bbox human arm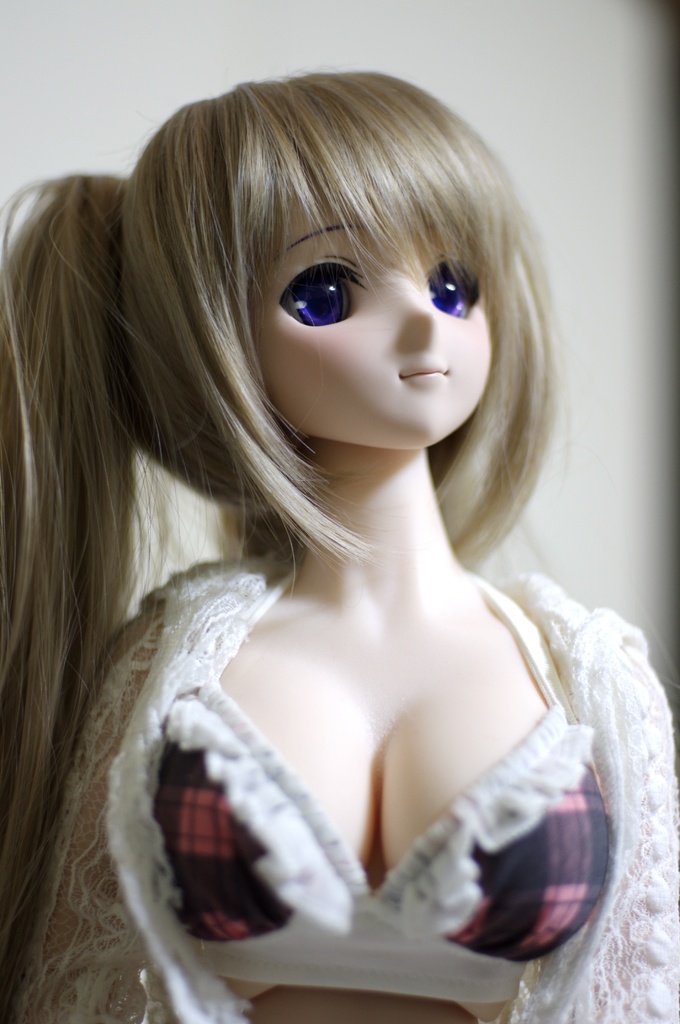
bbox(10, 618, 149, 1023)
